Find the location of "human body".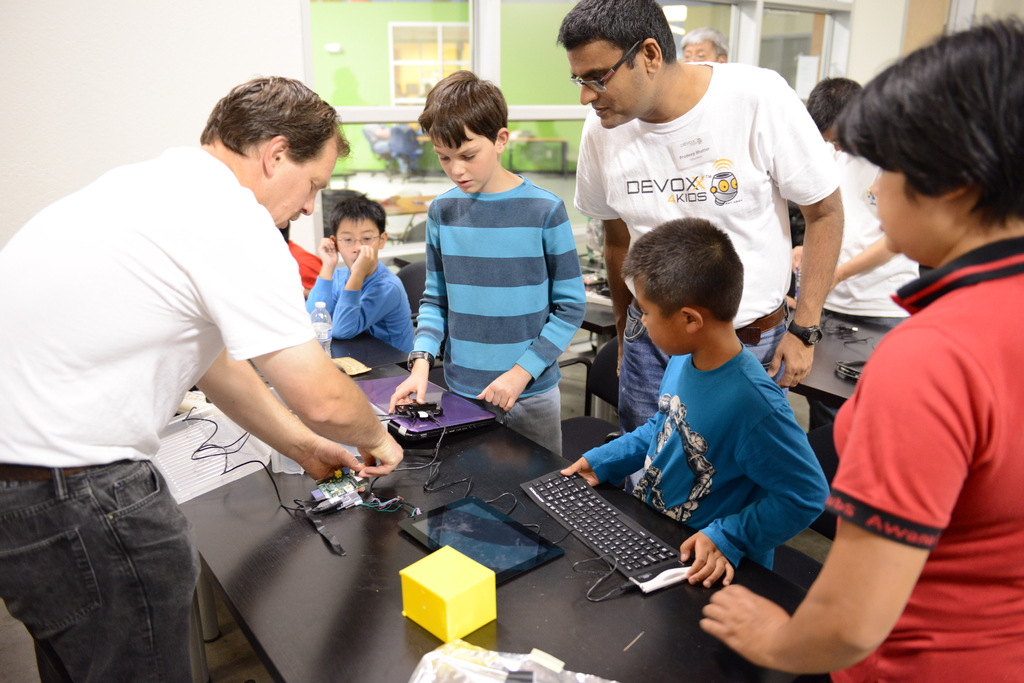
Location: 575 62 851 487.
